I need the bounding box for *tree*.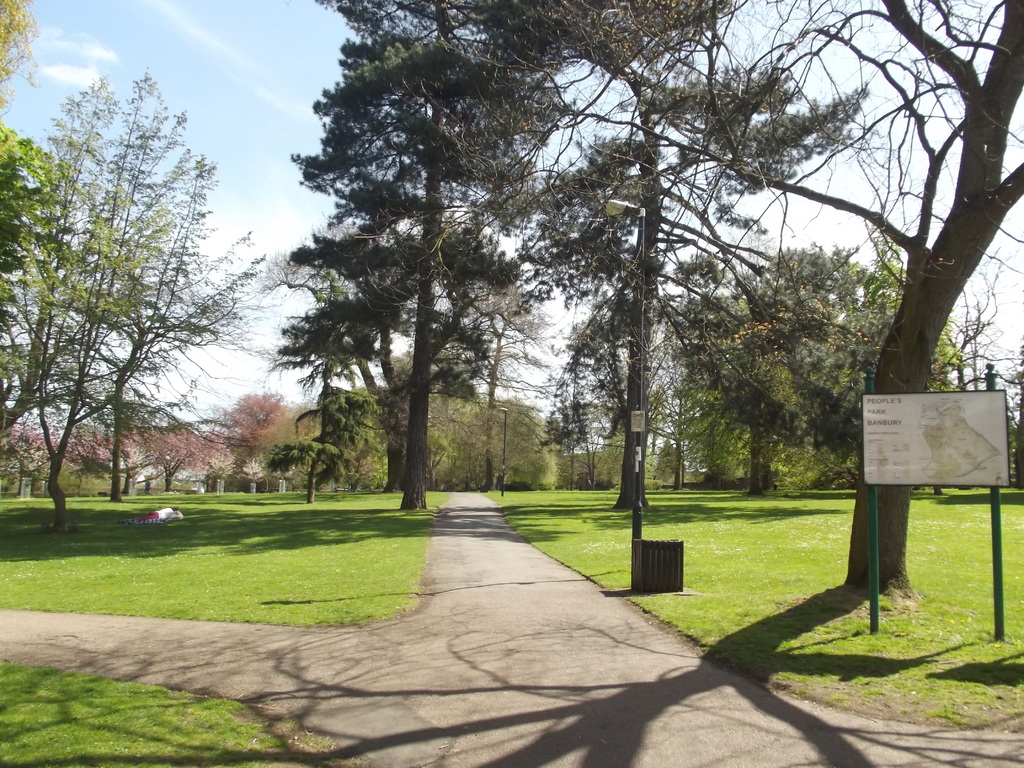
Here it is: 0:119:93:436.
